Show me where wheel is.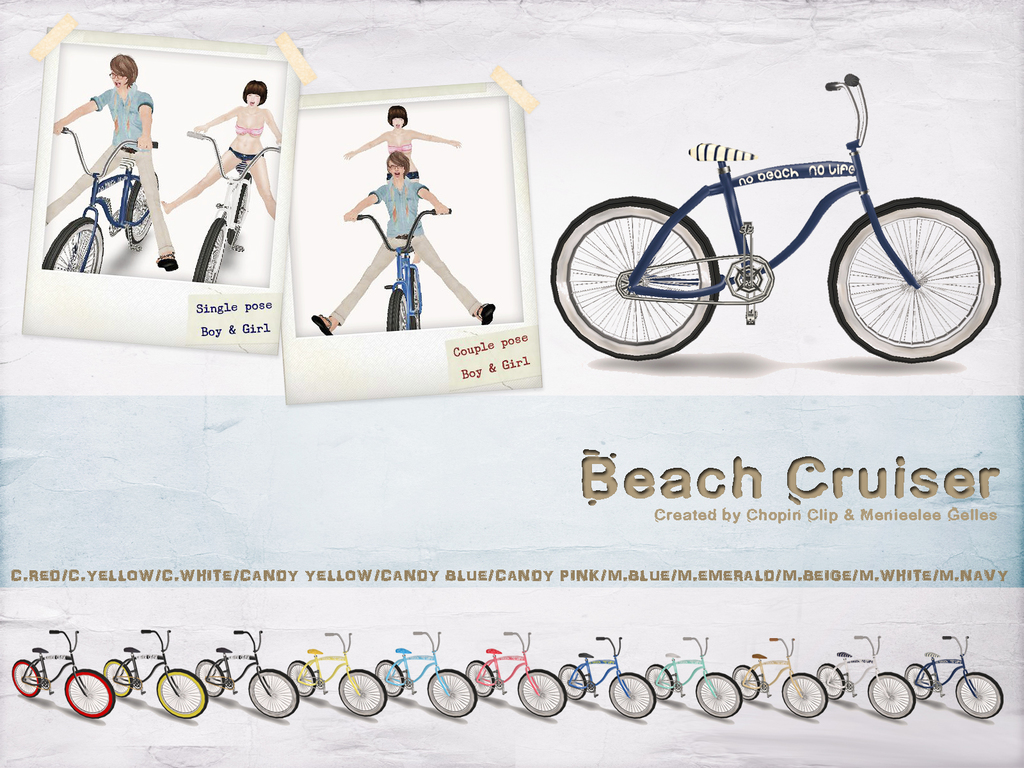
wheel is at <box>563,191,747,349</box>.
